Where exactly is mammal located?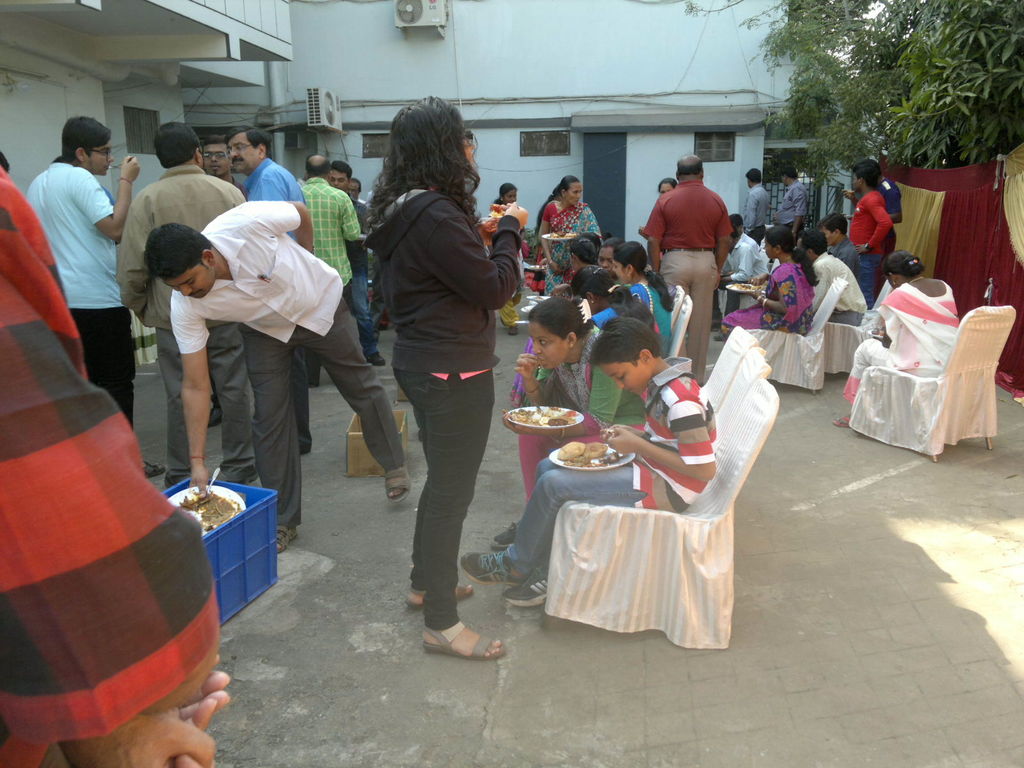
Its bounding box is {"x1": 0, "y1": 159, "x2": 237, "y2": 767}.
